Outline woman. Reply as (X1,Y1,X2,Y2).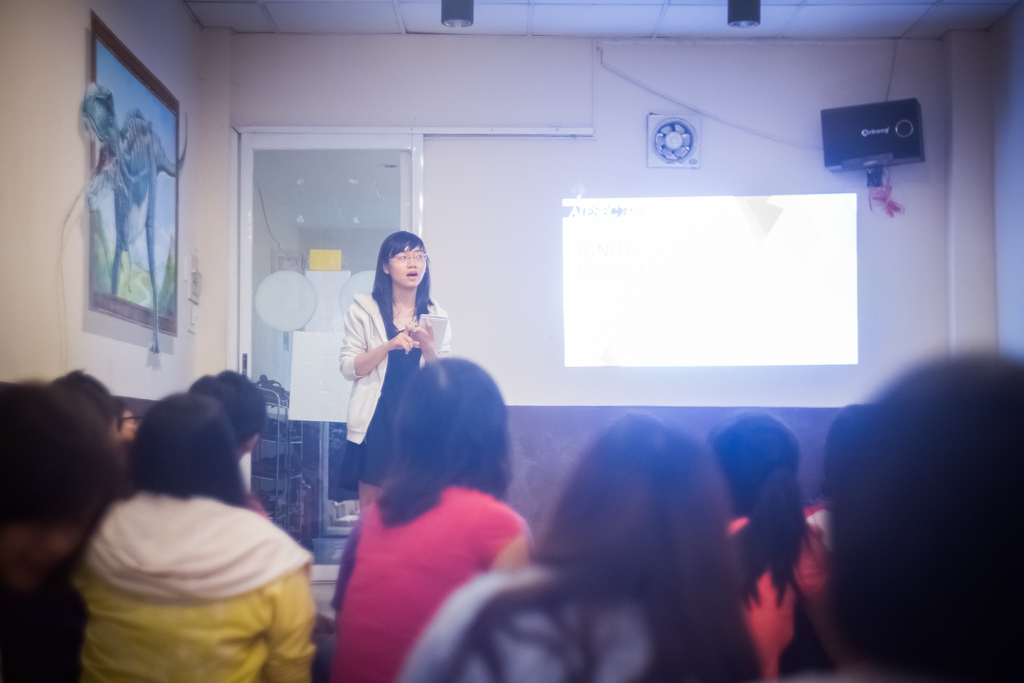
(391,405,769,682).
